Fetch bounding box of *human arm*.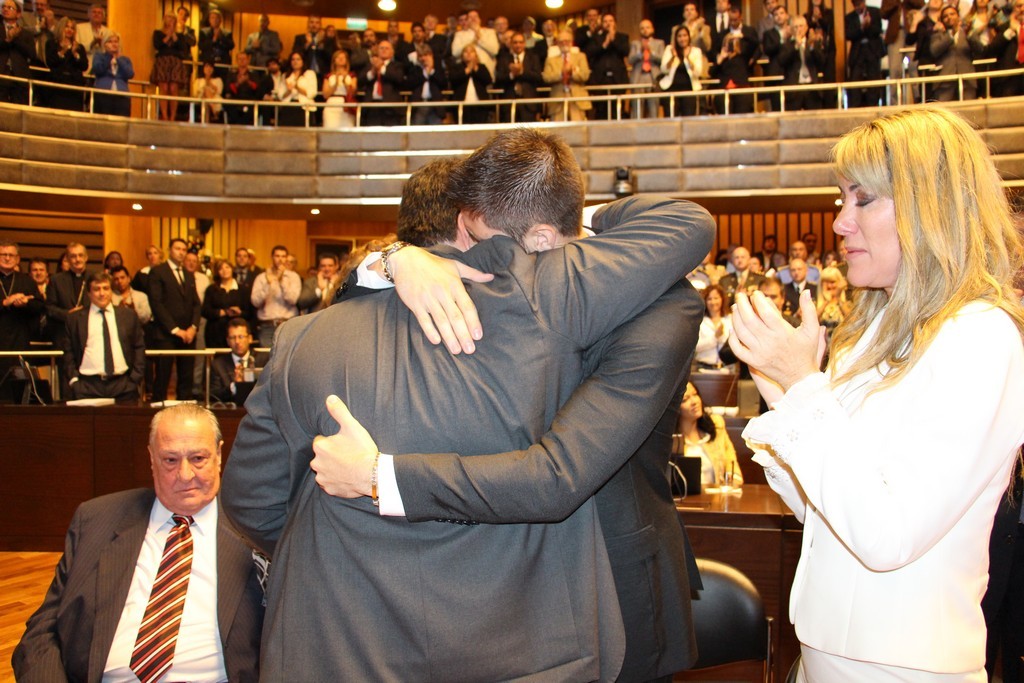
Bbox: box(722, 287, 1023, 509).
